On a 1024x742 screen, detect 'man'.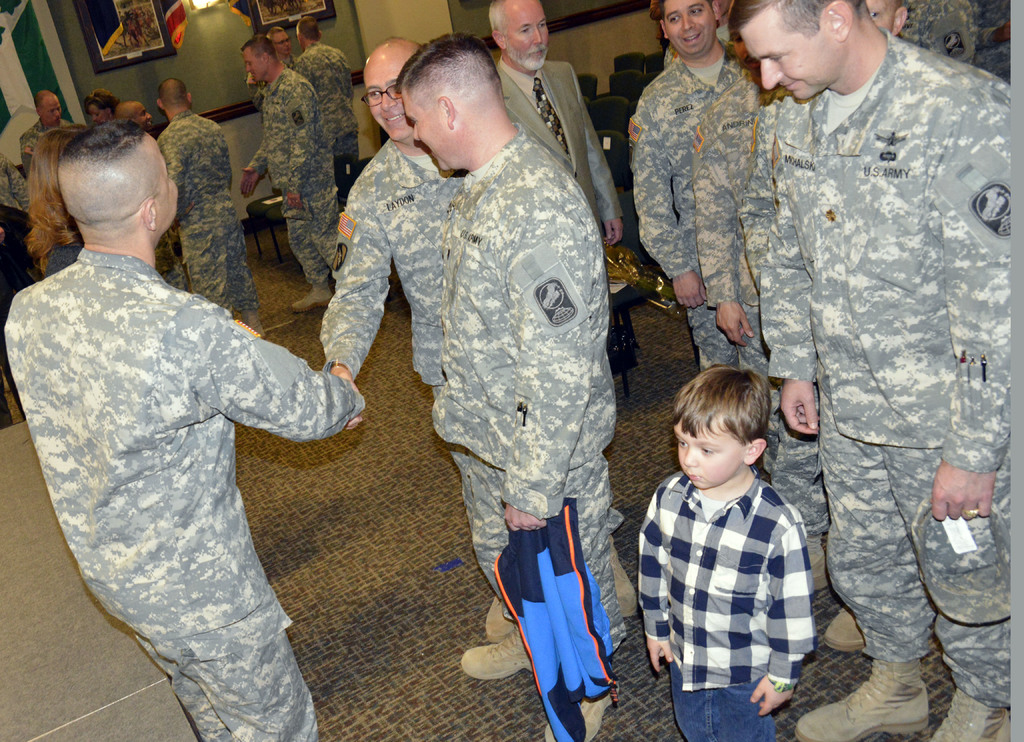
detection(696, 0, 1023, 741).
